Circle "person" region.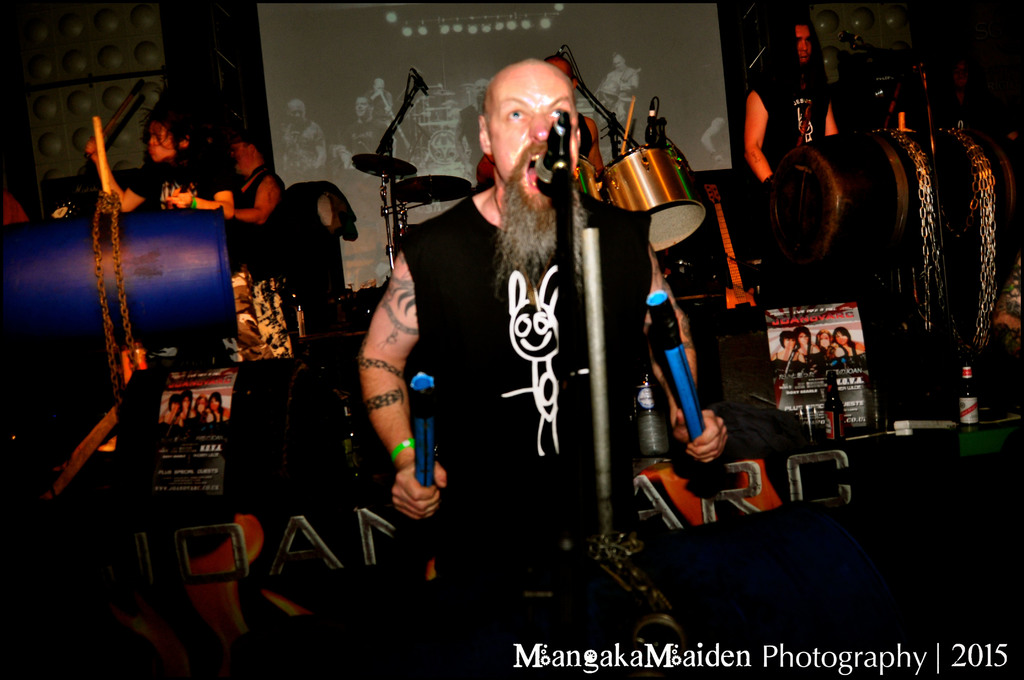
Region: pyautogui.locateOnScreen(157, 125, 282, 230).
